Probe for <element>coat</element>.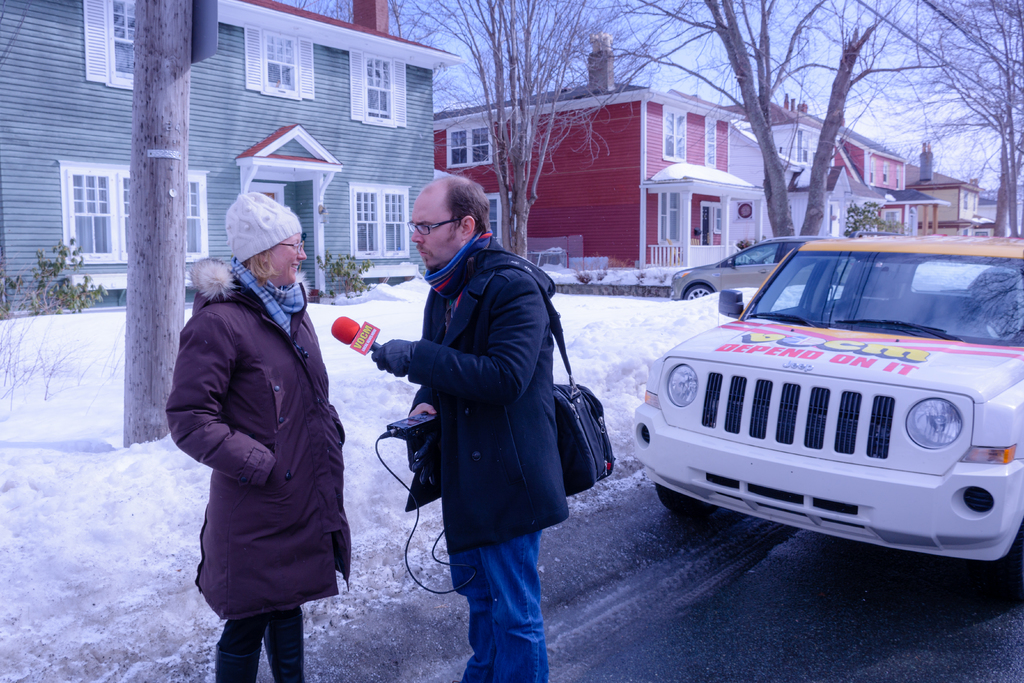
Probe result: bbox(403, 231, 581, 550).
